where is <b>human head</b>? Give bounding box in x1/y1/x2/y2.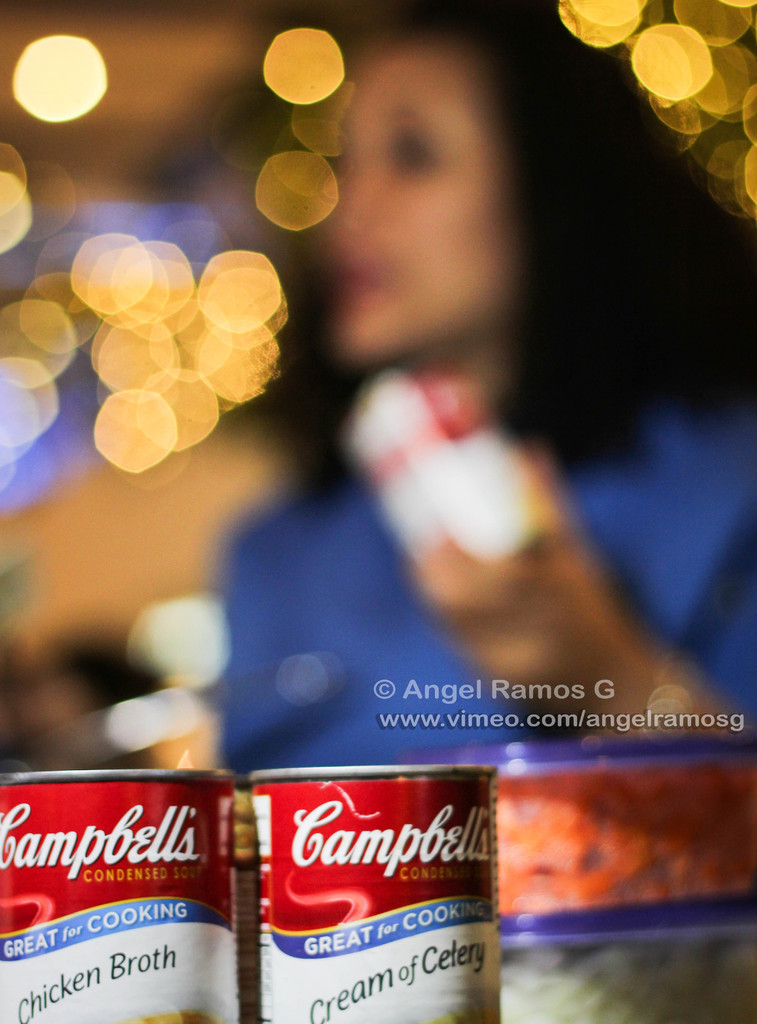
310/12/756/365.
